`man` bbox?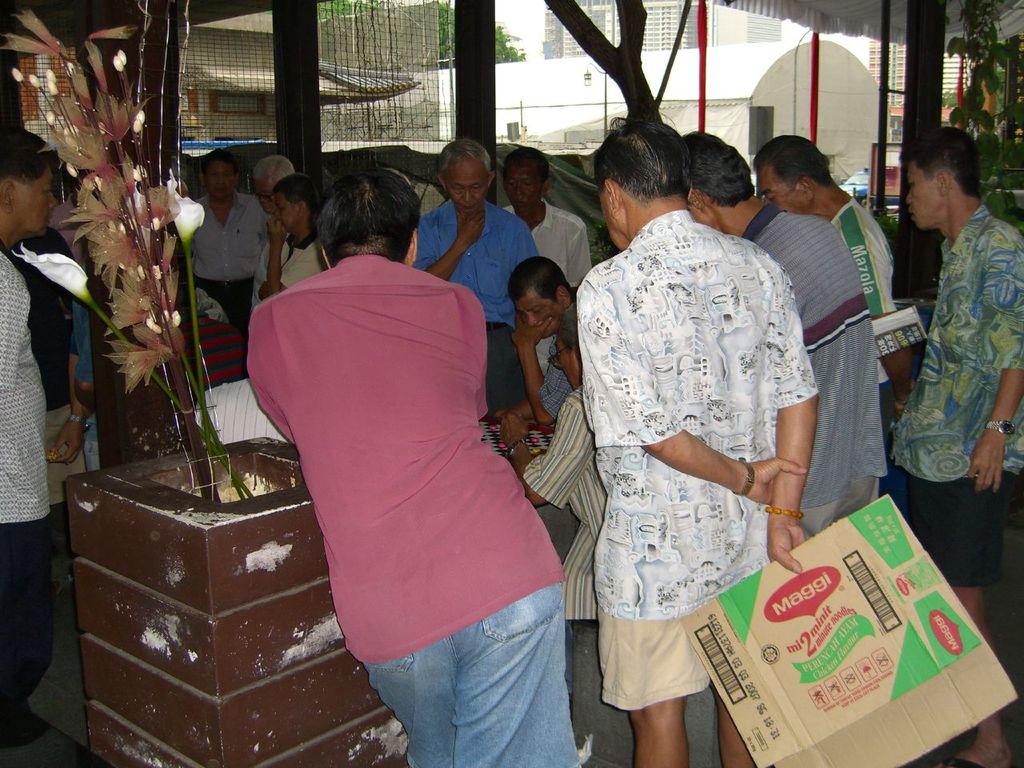
2 126 59 767
